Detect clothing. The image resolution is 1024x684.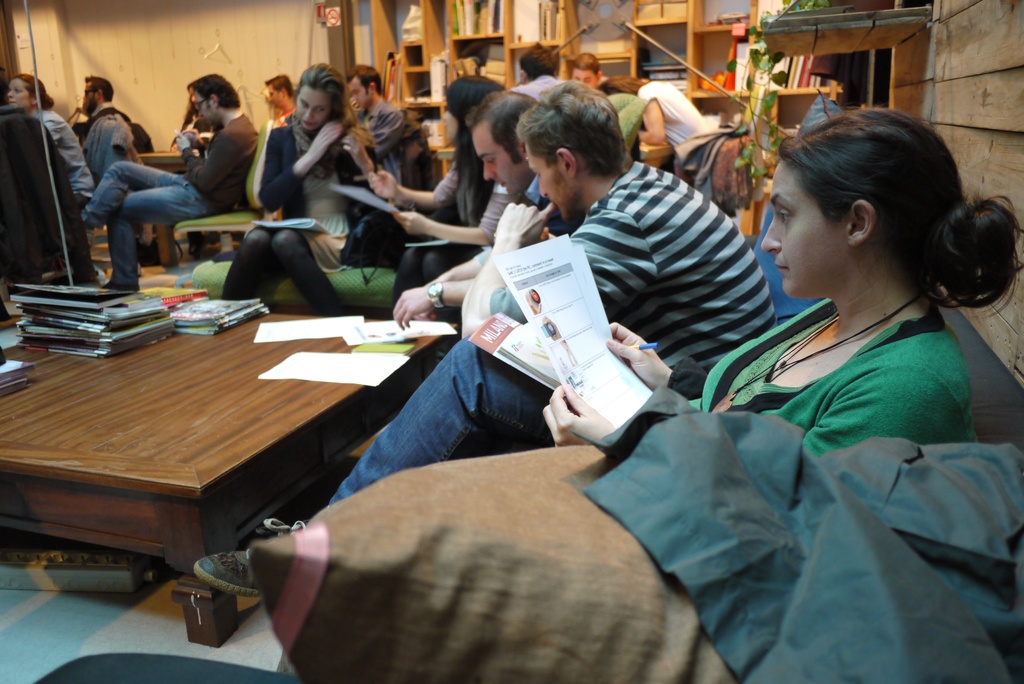
BBox(81, 111, 266, 295).
